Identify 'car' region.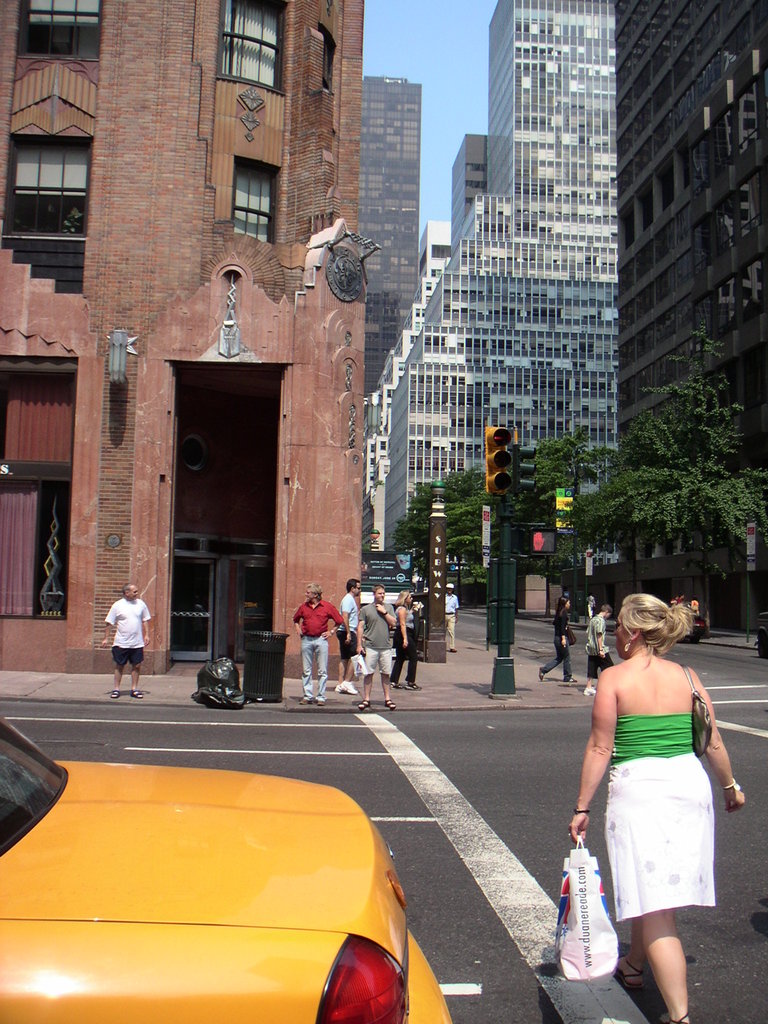
Region: <region>682, 610, 701, 641</region>.
